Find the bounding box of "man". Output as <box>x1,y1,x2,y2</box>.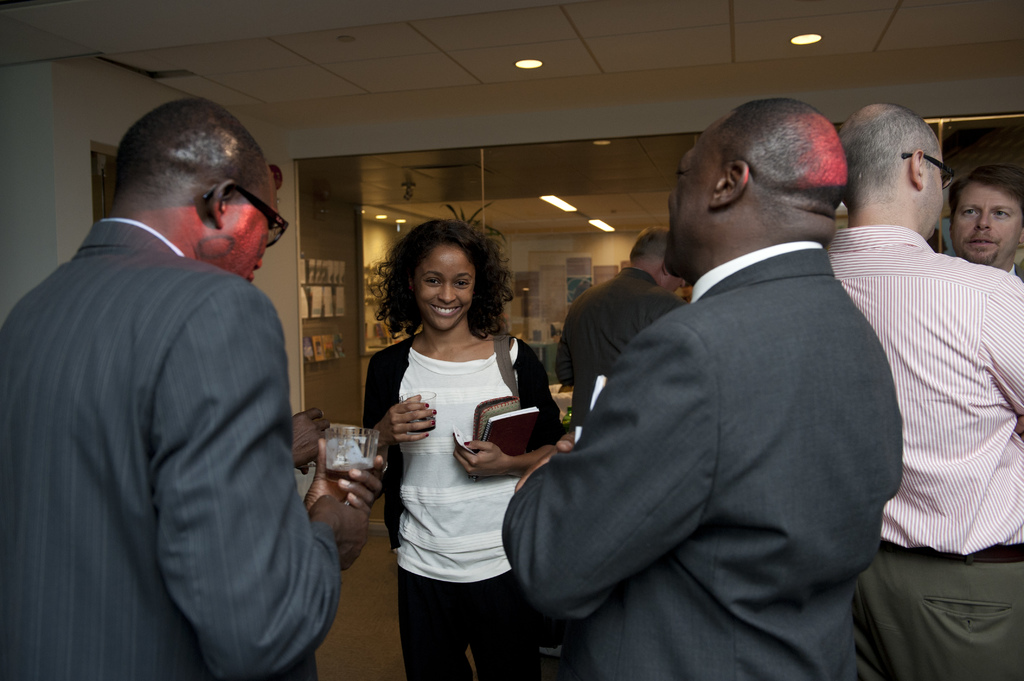
<box>0,98,390,680</box>.
